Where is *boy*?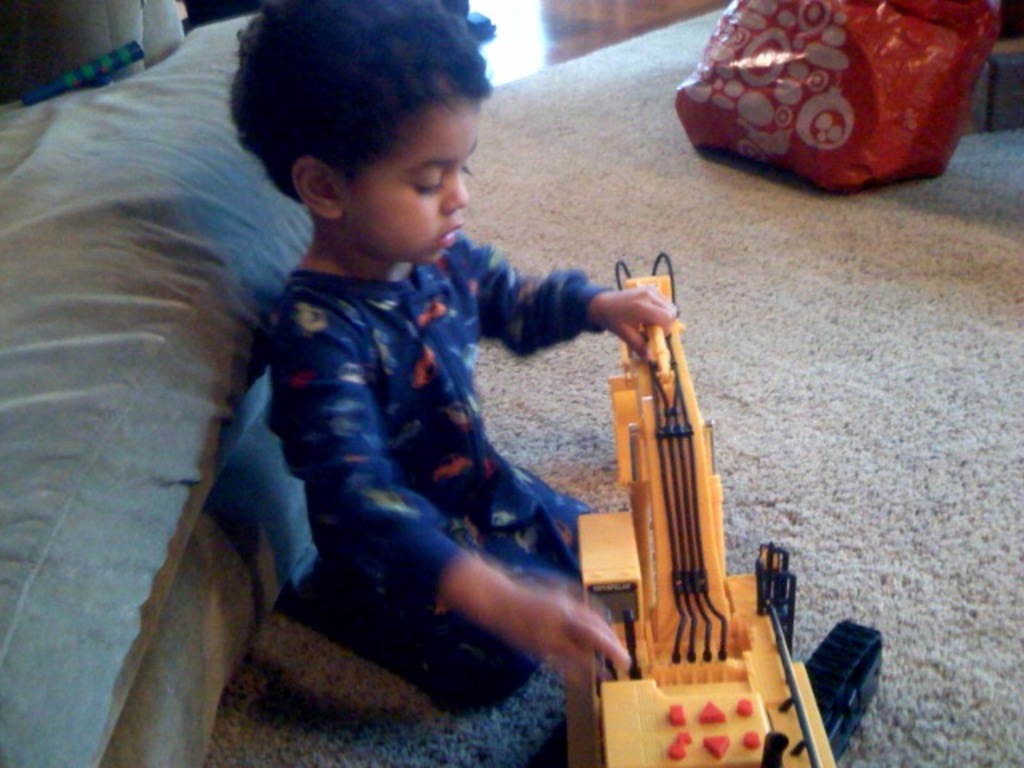
{"x1": 226, "y1": 0, "x2": 678, "y2": 710}.
